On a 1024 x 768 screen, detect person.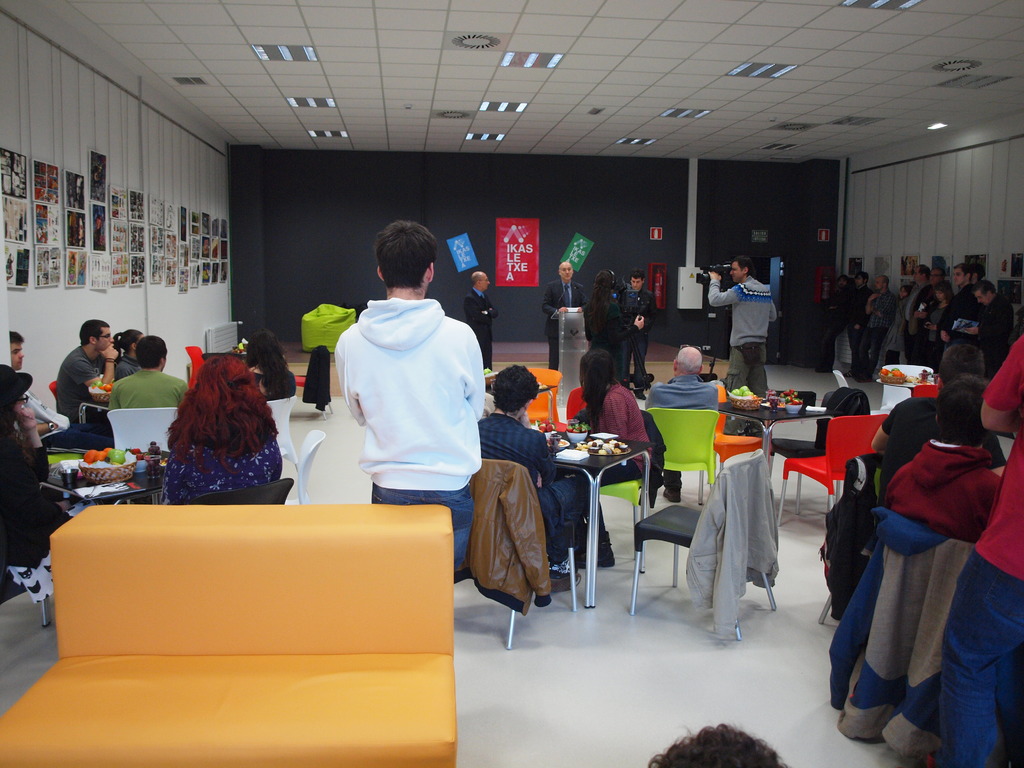
box=[159, 342, 291, 511].
